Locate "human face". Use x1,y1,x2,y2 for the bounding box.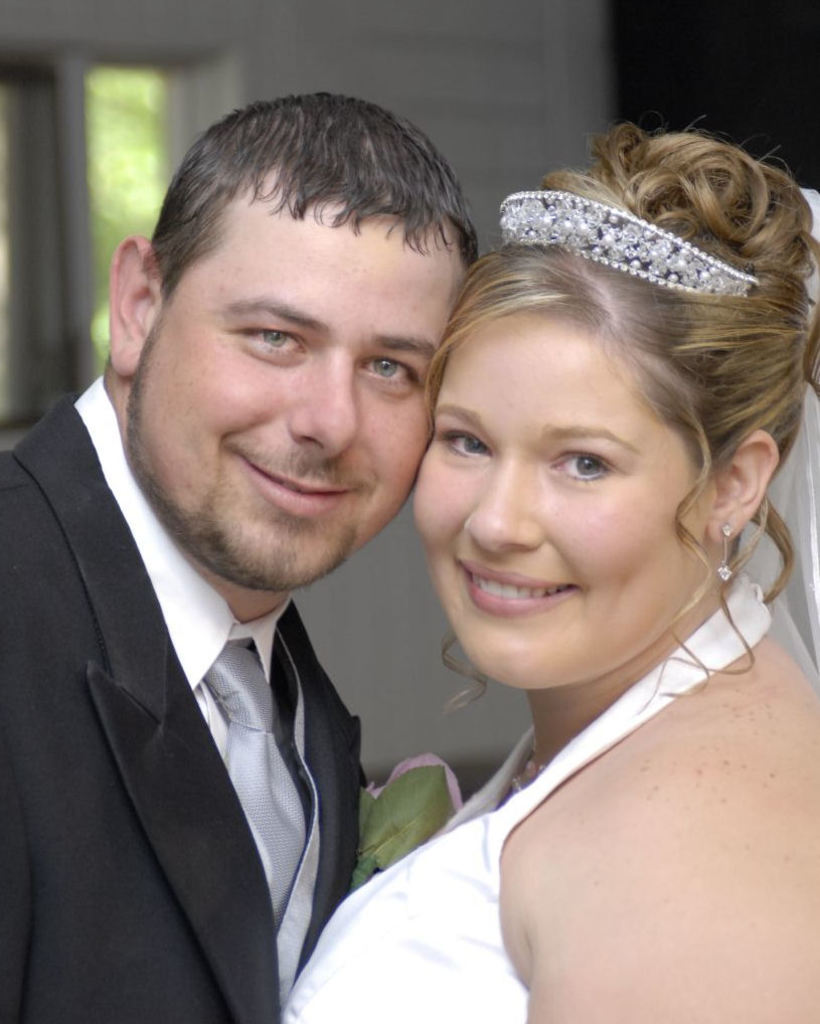
399,309,720,689.
